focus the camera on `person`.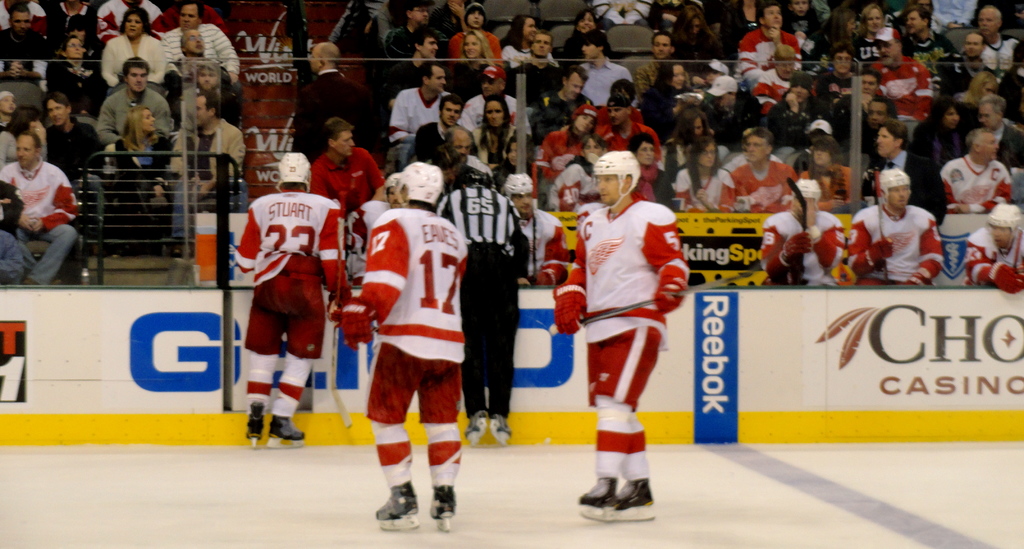
Focus region: 546:146:693:507.
